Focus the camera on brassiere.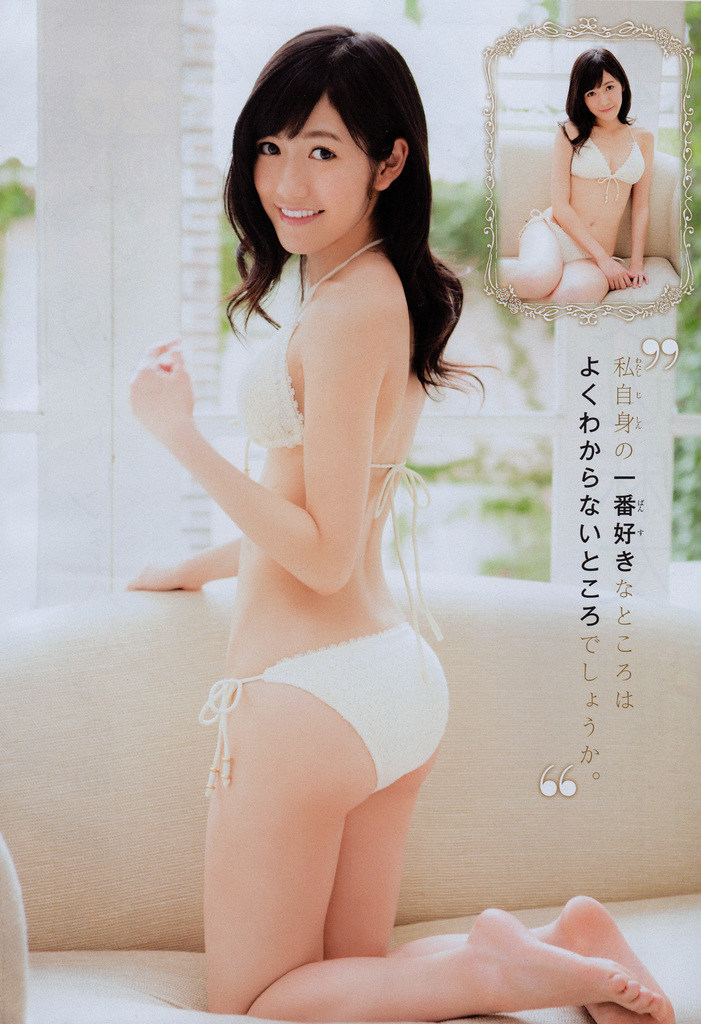
Focus region: [570, 122, 647, 207].
